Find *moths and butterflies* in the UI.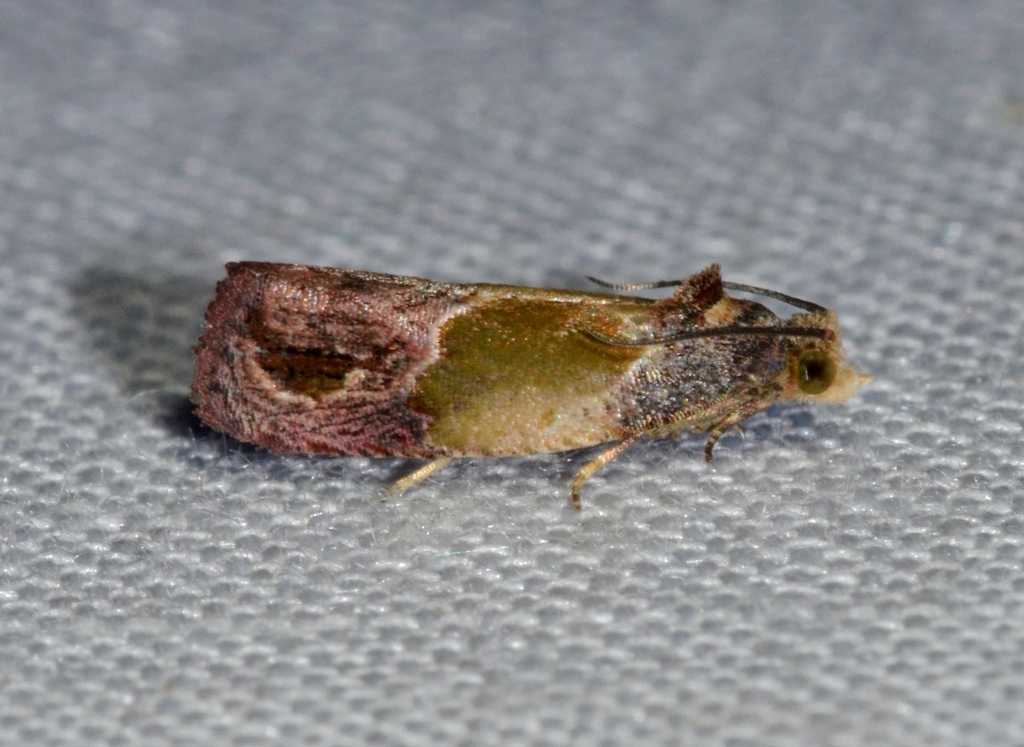
UI element at x1=188 y1=258 x2=872 y2=517.
